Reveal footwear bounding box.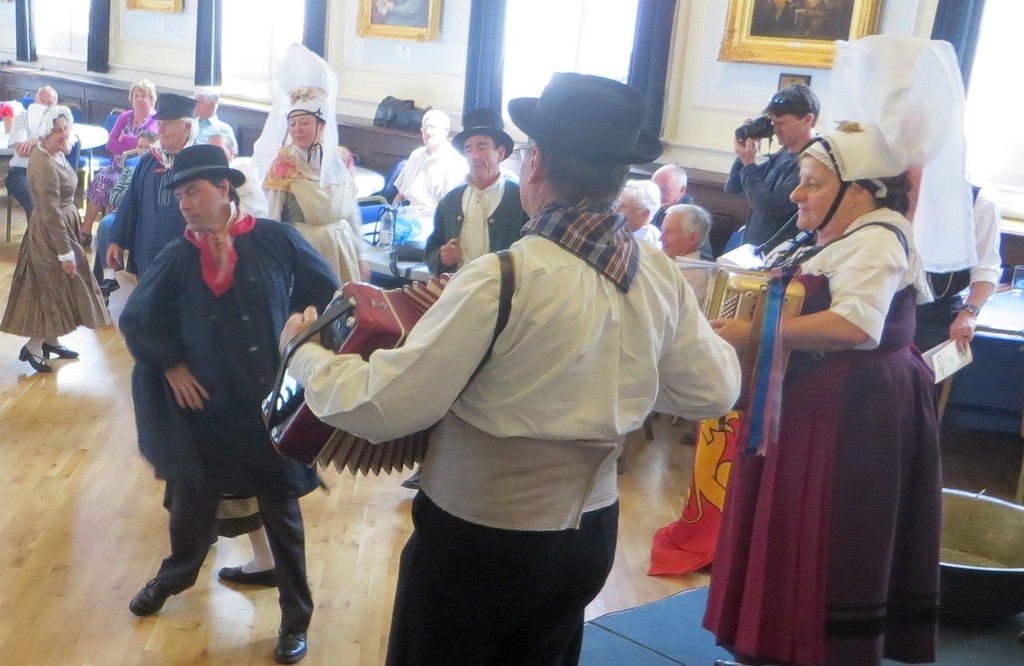
Revealed: <box>401,466,417,490</box>.
